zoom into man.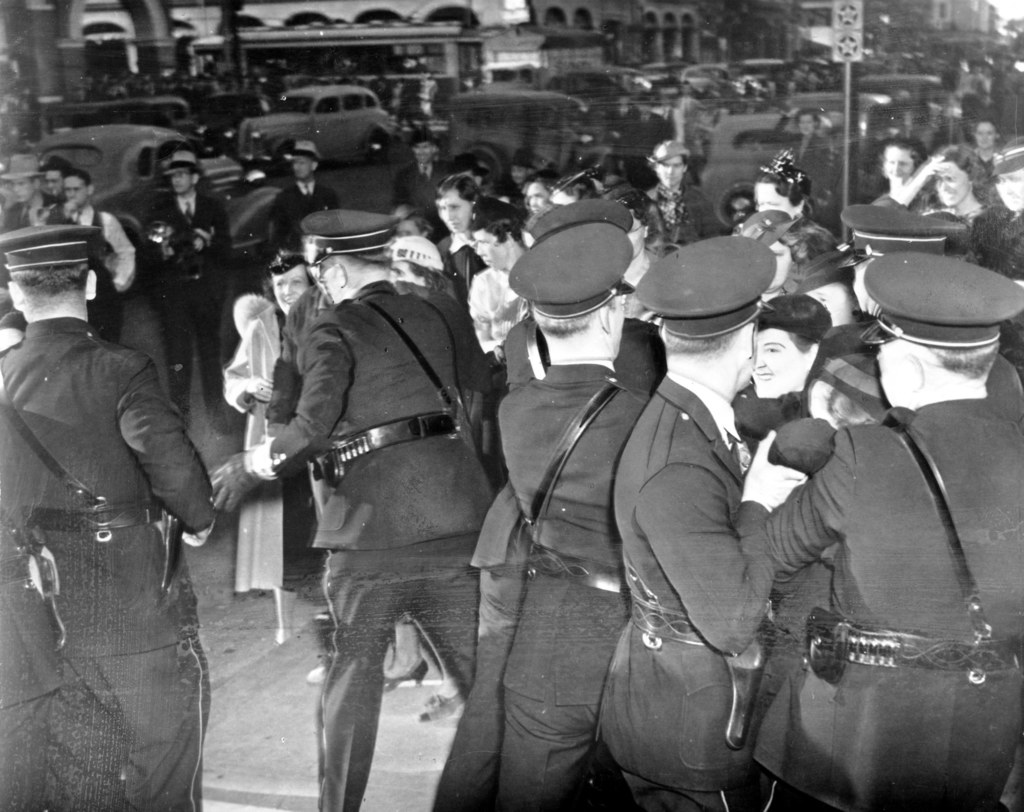
Zoom target: left=392, top=129, right=449, bottom=214.
